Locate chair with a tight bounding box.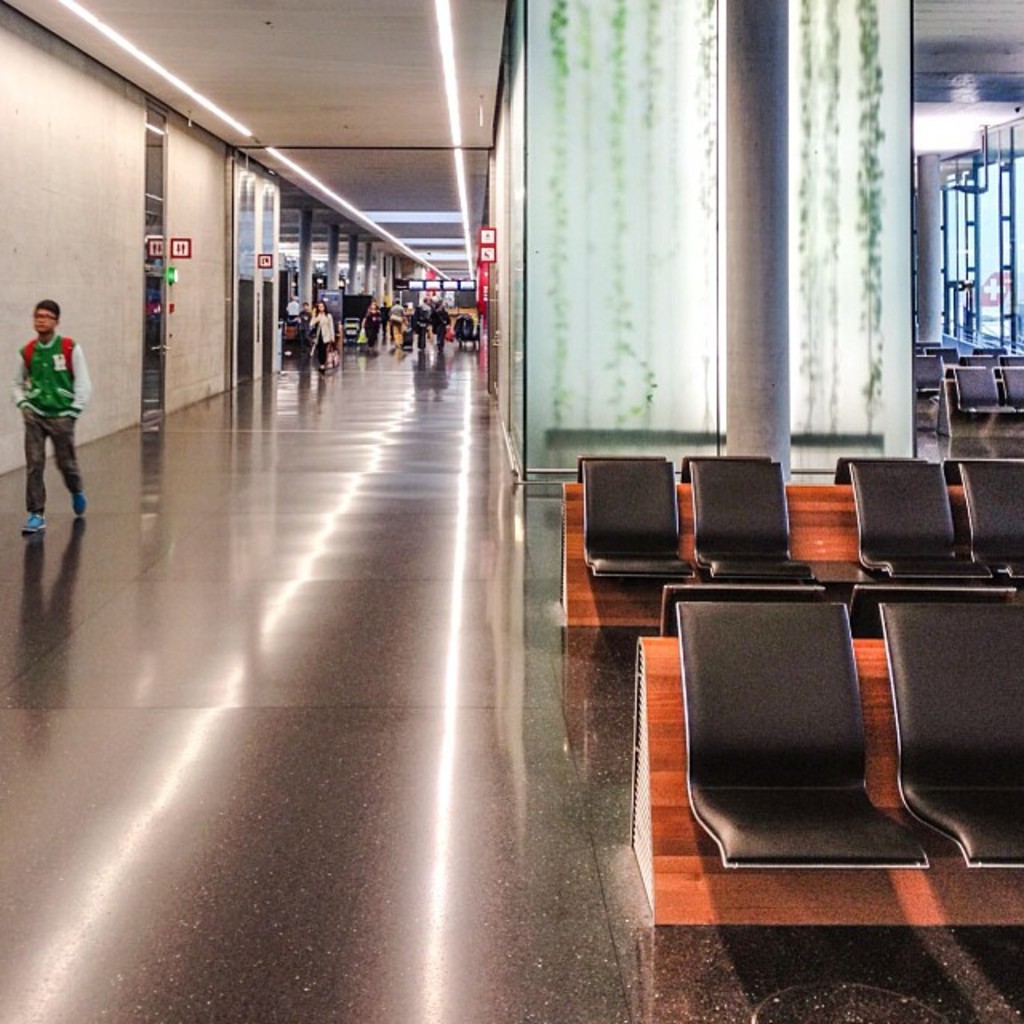
pyautogui.locateOnScreen(912, 352, 952, 389).
